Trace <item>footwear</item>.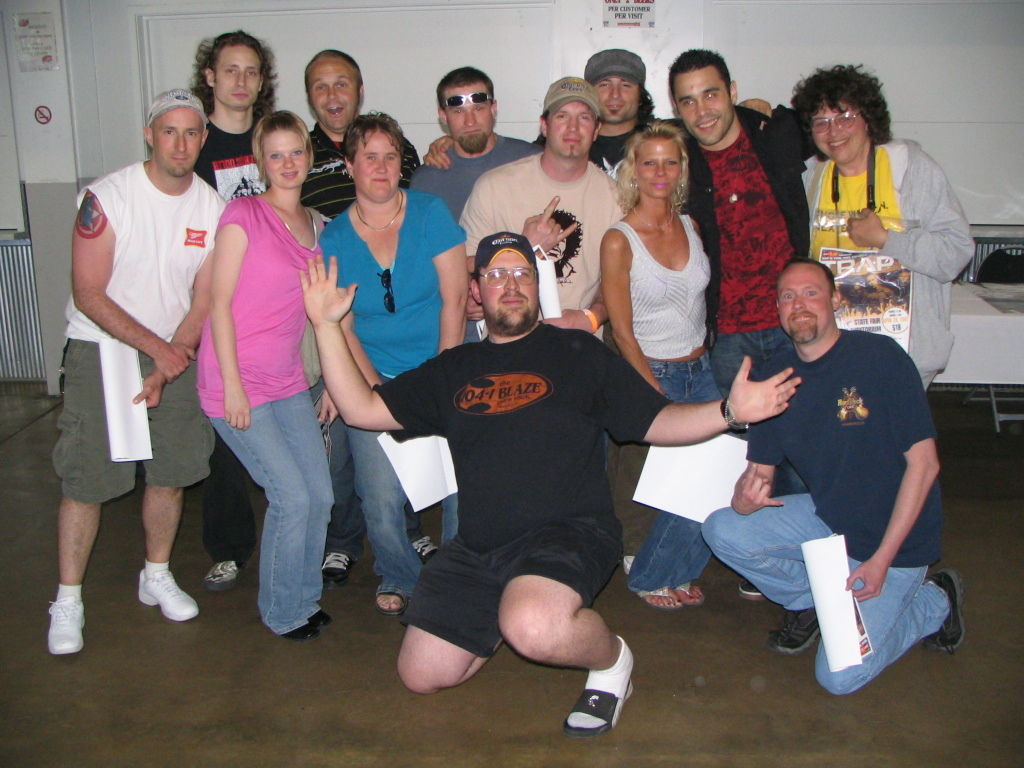
Traced to region(371, 583, 413, 619).
